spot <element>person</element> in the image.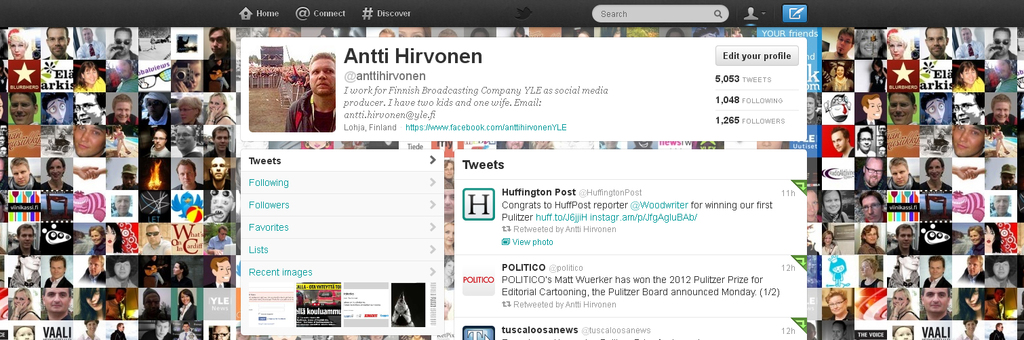
<element>person</element> found at {"left": 81, "top": 257, "right": 106, "bottom": 280}.
